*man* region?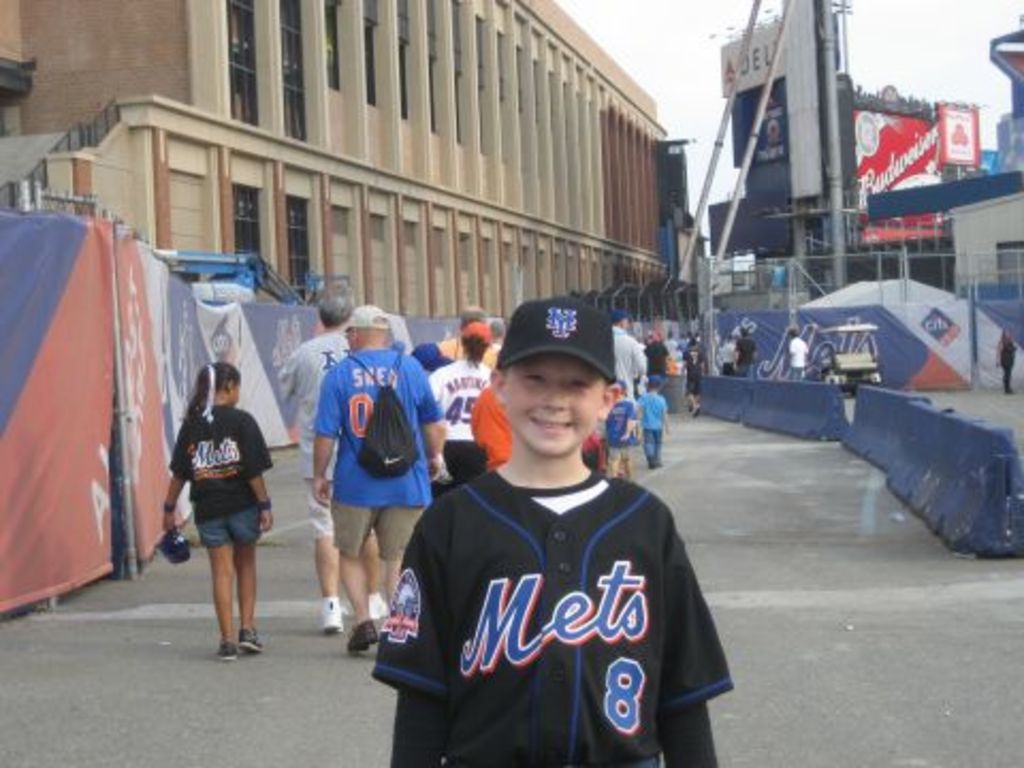
BBox(273, 288, 354, 638)
